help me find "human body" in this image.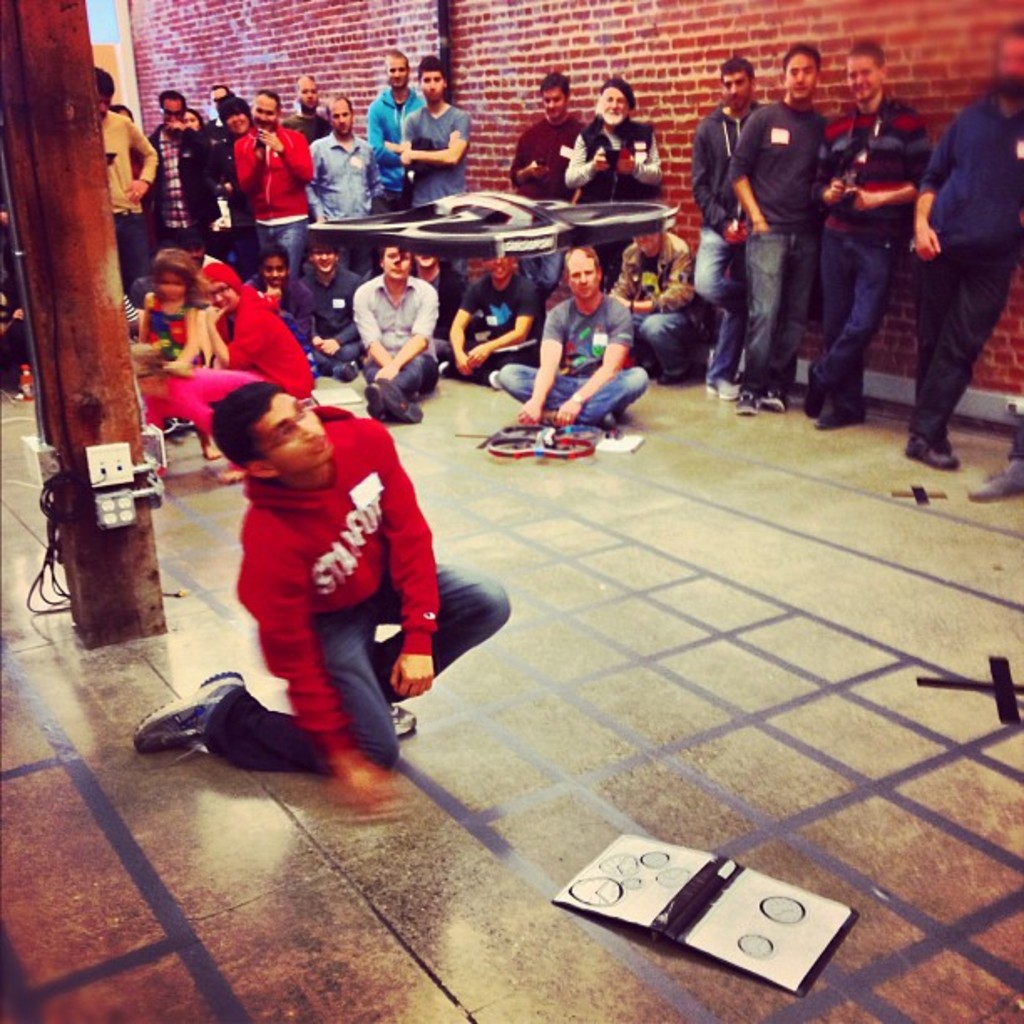
Found it: <box>241,248,303,335</box>.
